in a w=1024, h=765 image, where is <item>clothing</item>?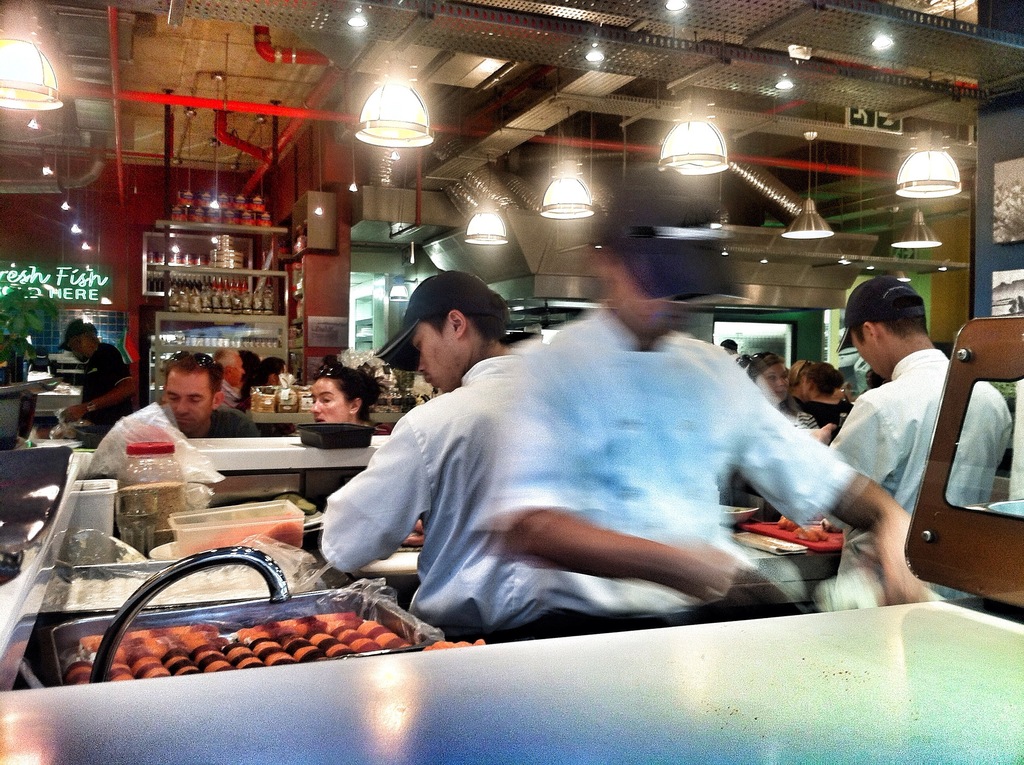
823,334,1018,611.
